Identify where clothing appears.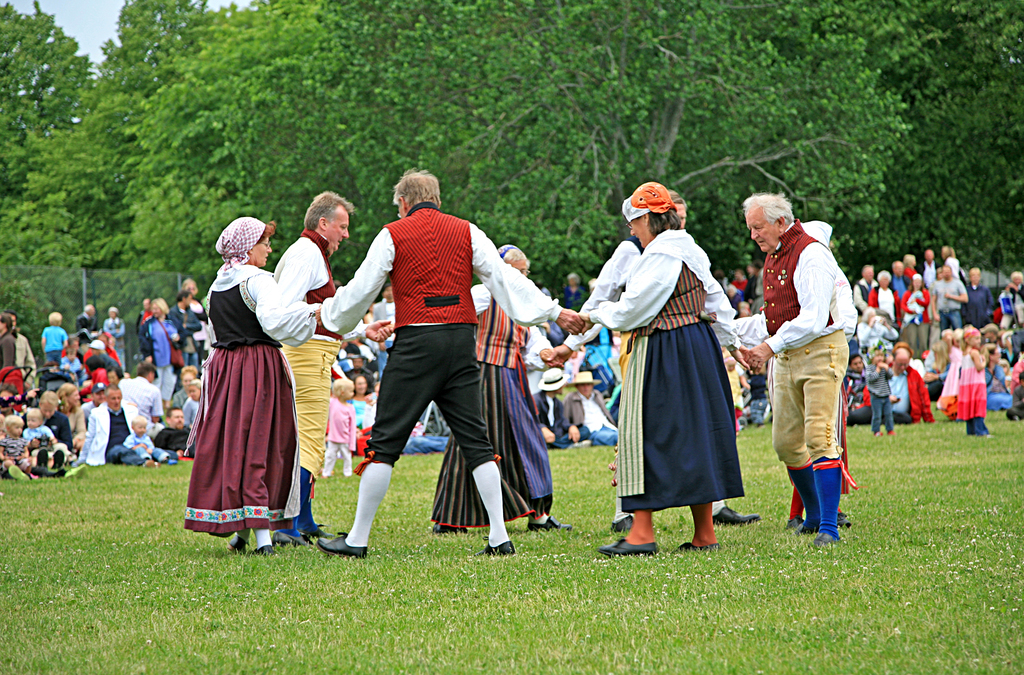
Appears at [347,396,375,451].
